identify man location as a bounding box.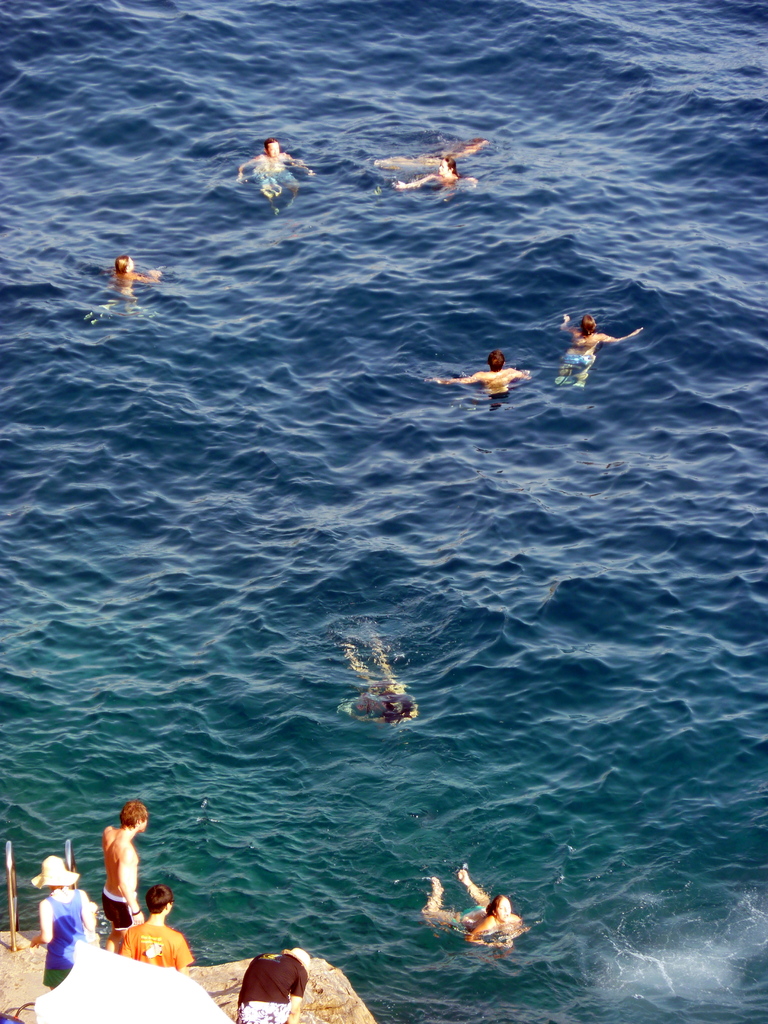
(x1=116, y1=881, x2=202, y2=975).
